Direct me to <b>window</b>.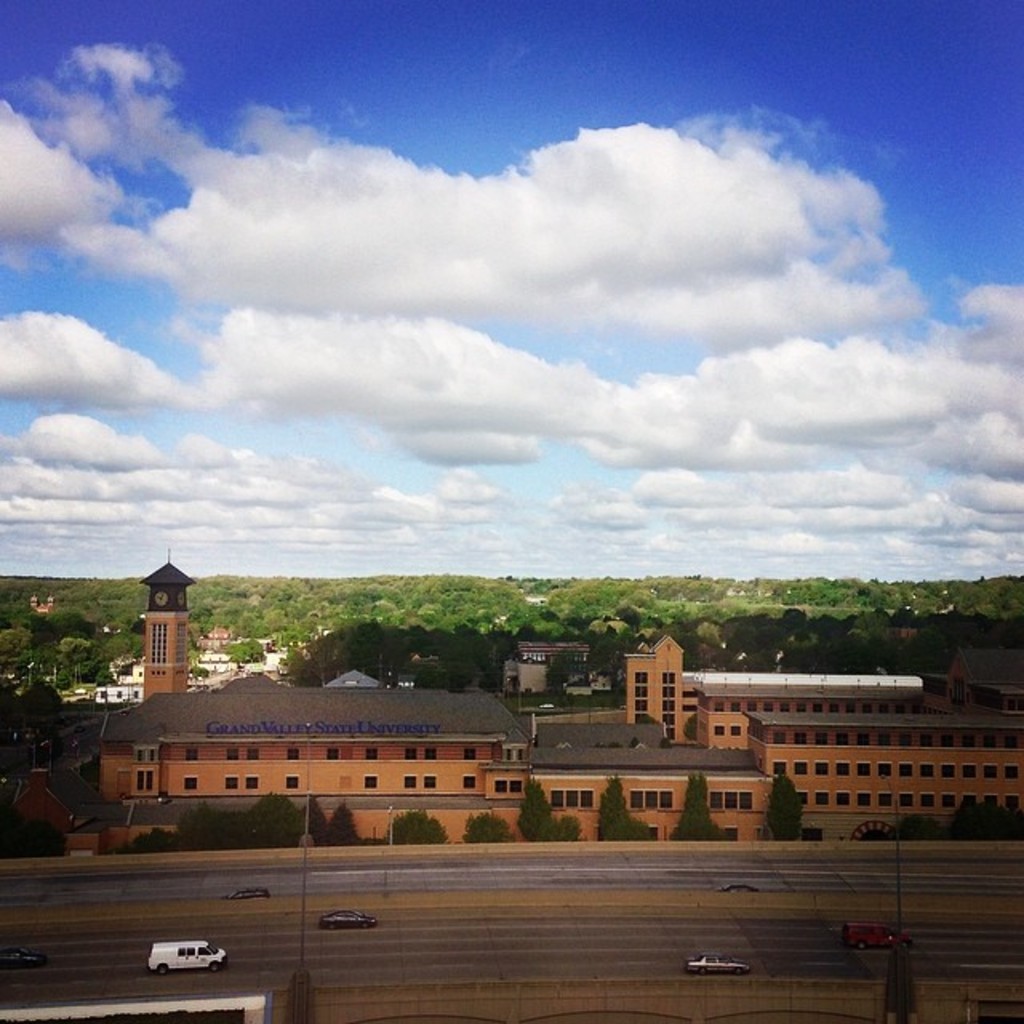
Direction: x1=189, y1=747, x2=202, y2=755.
